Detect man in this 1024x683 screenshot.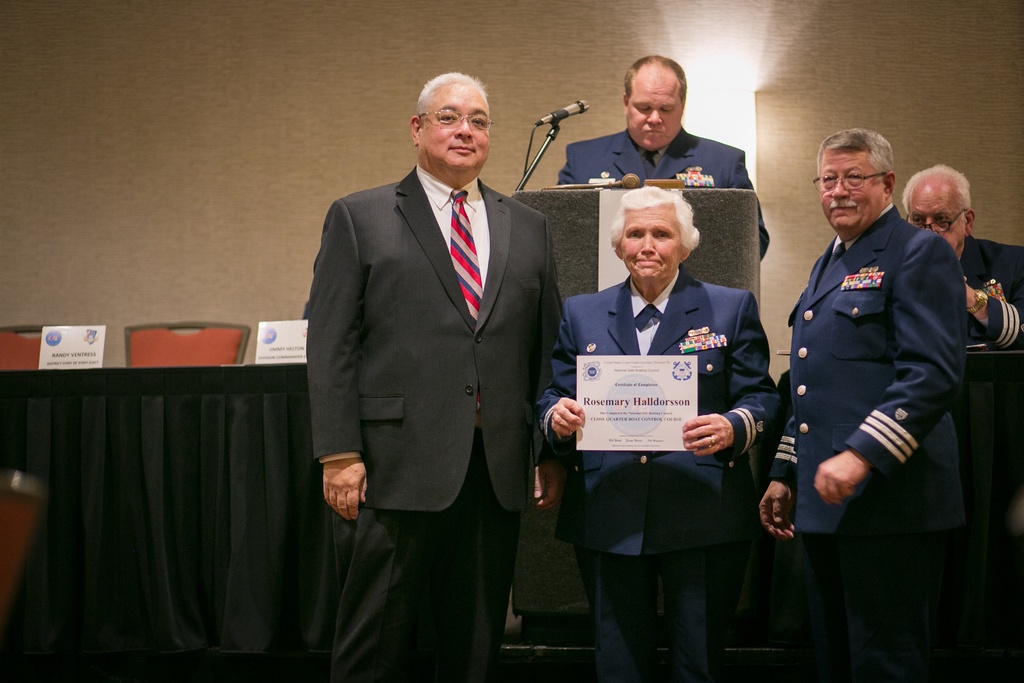
Detection: <box>301,74,572,682</box>.
